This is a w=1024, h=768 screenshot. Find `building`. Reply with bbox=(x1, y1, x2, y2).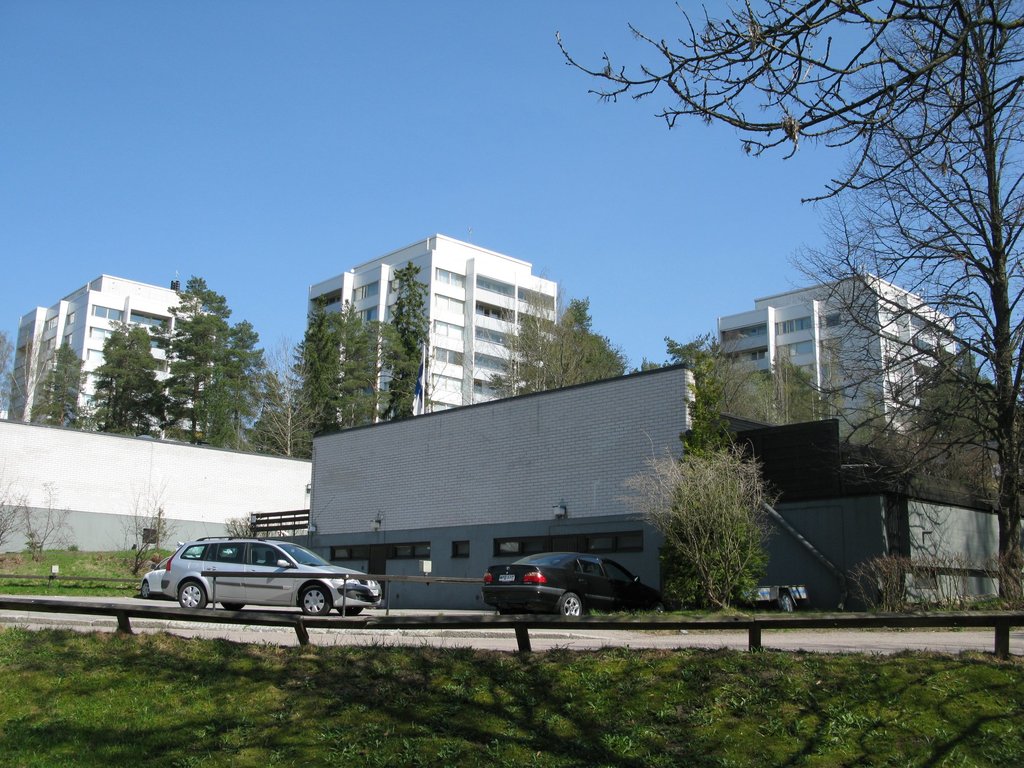
bbox=(7, 274, 216, 444).
